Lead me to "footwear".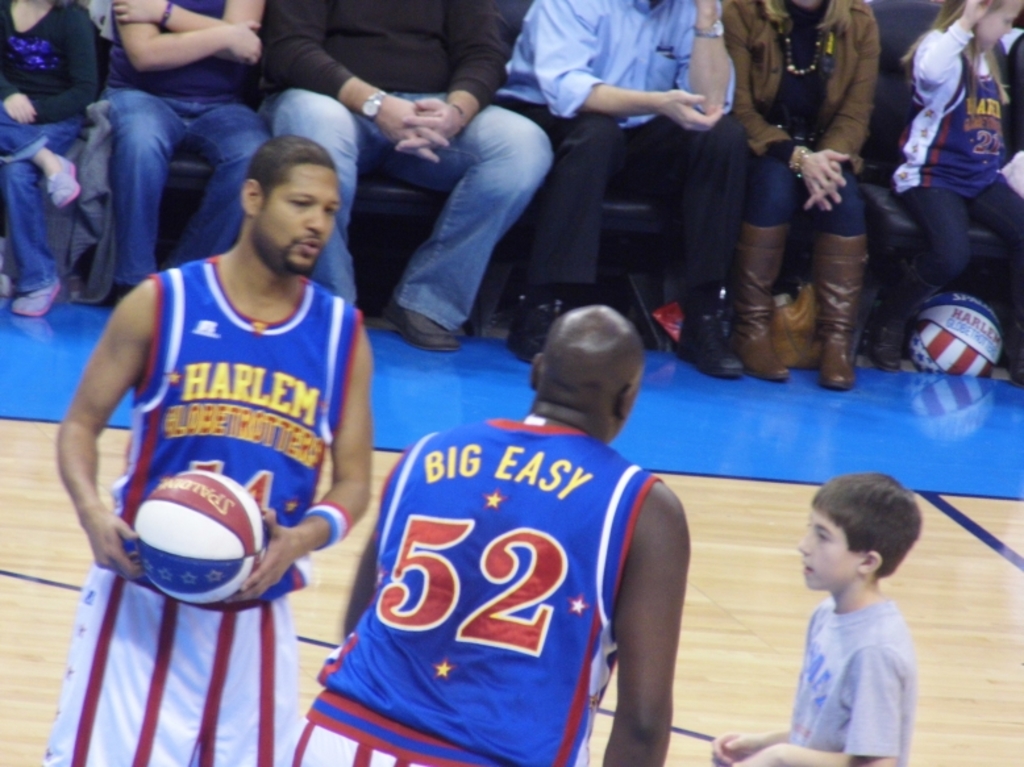
Lead to detection(12, 279, 61, 320).
